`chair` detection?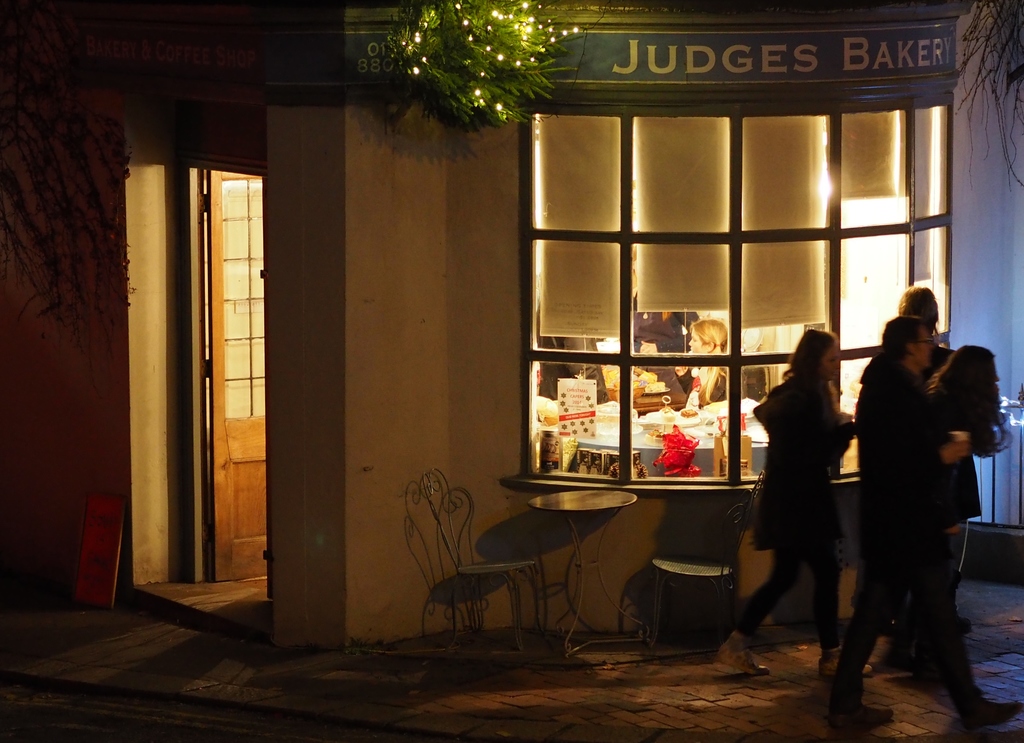
x1=644 y1=466 x2=769 y2=665
